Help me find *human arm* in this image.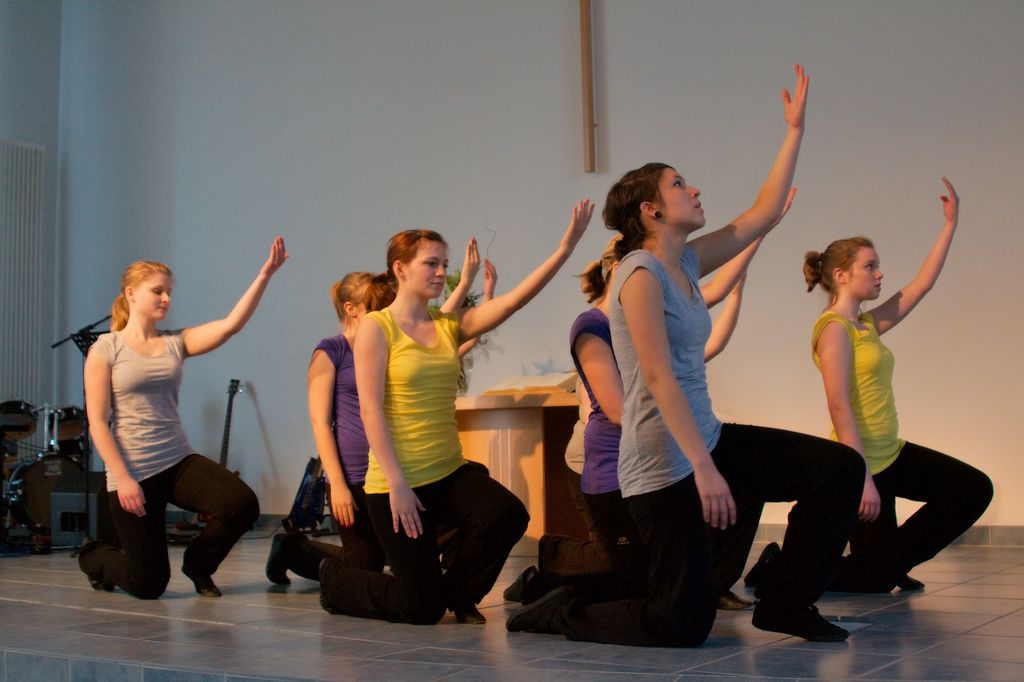
Found it: locate(621, 266, 735, 528).
